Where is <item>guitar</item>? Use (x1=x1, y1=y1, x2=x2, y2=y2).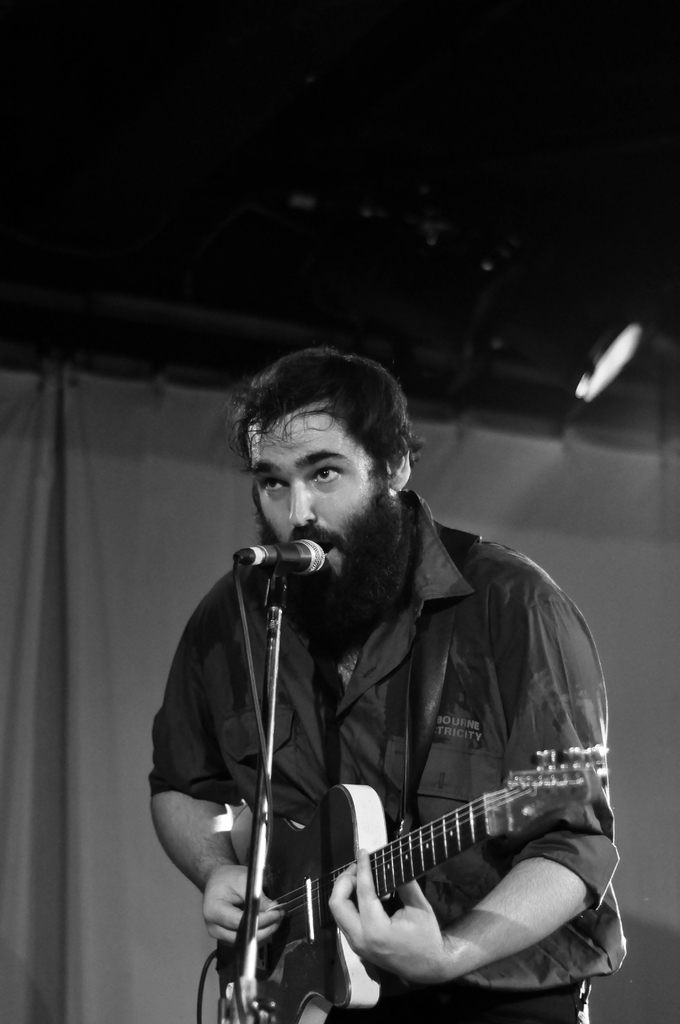
(x1=211, y1=736, x2=609, y2=1023).
